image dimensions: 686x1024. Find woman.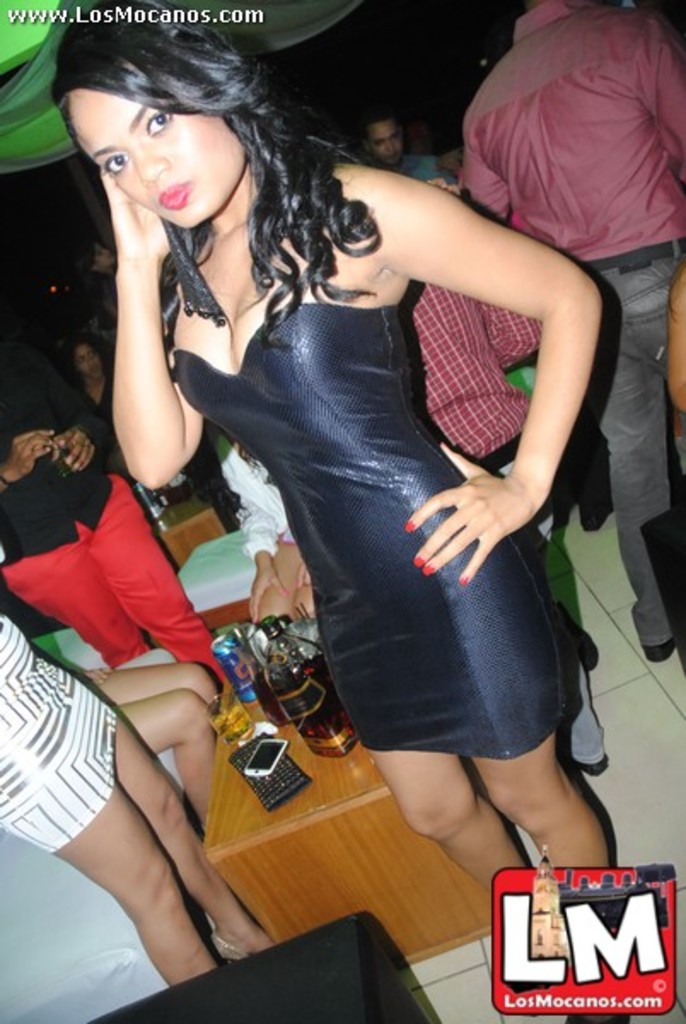
select_region(111, 0, 618, 1022).
